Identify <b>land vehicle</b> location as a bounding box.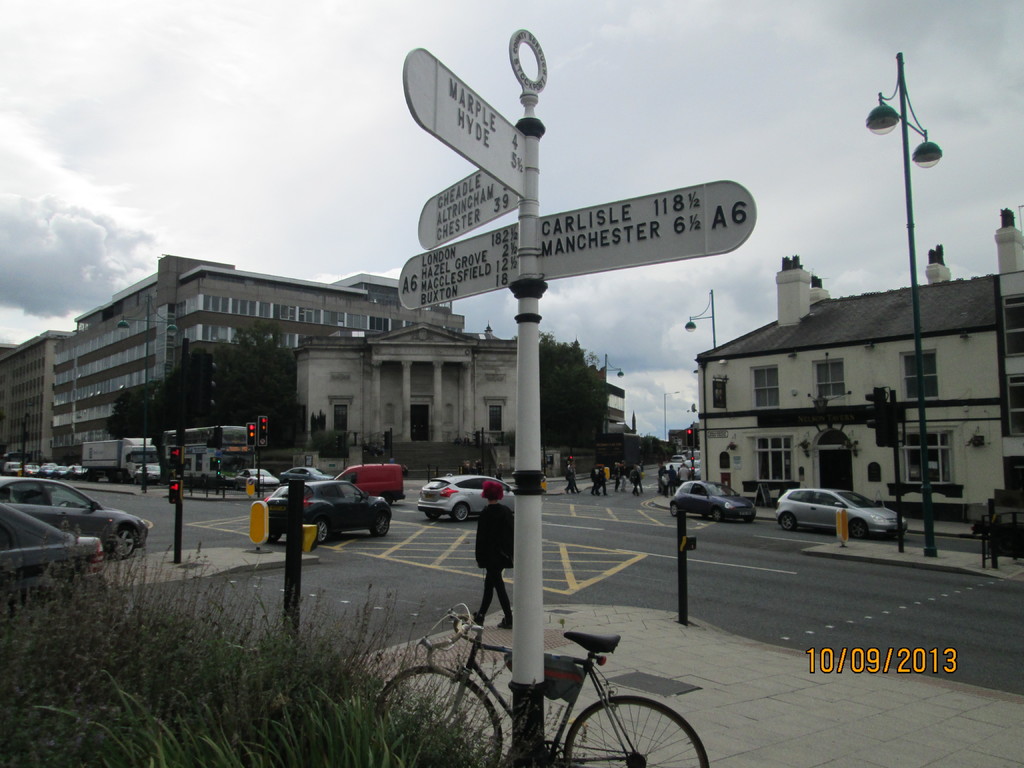
(x1=81, y1=436, x2=165, y2=487).
